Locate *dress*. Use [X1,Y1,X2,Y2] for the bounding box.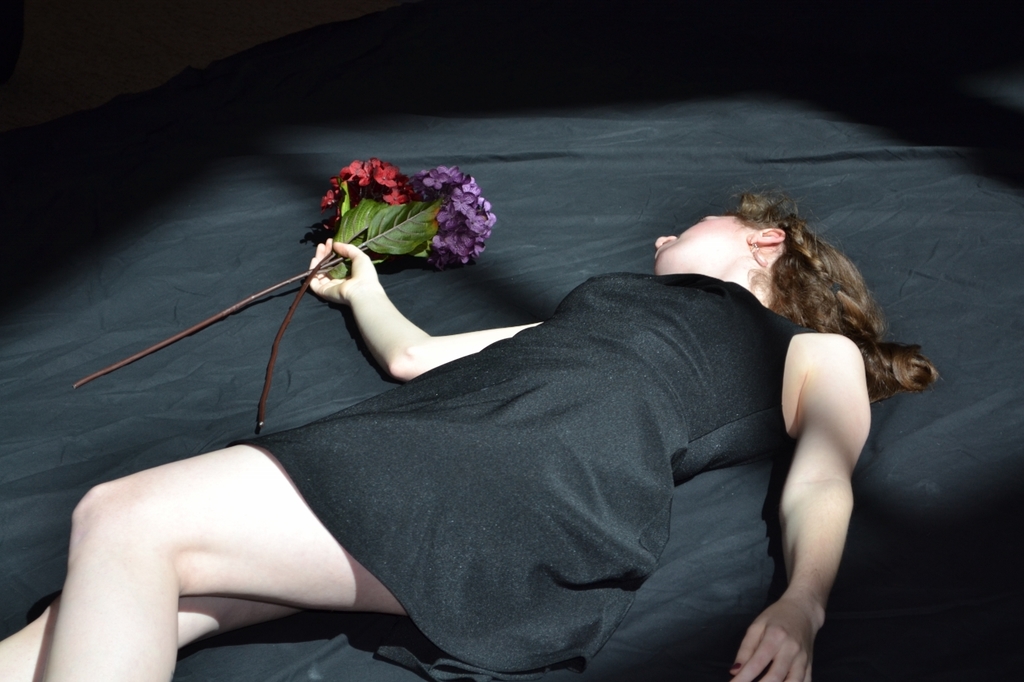
[232,269,820,681].
